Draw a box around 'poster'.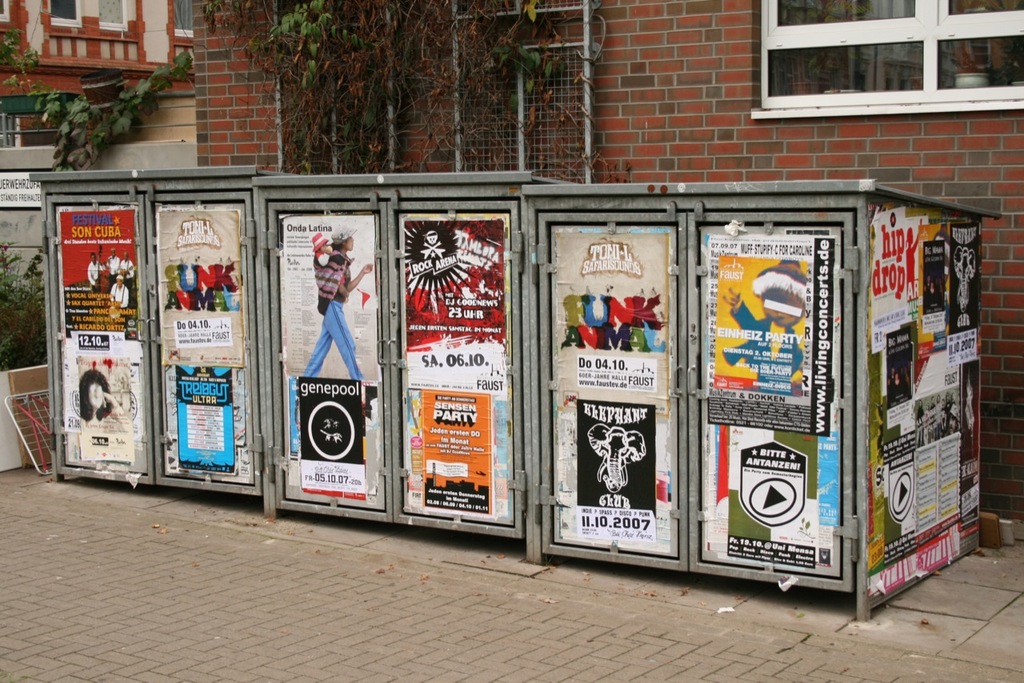
(x1=550, y1=229, x2=672, y2=396).
